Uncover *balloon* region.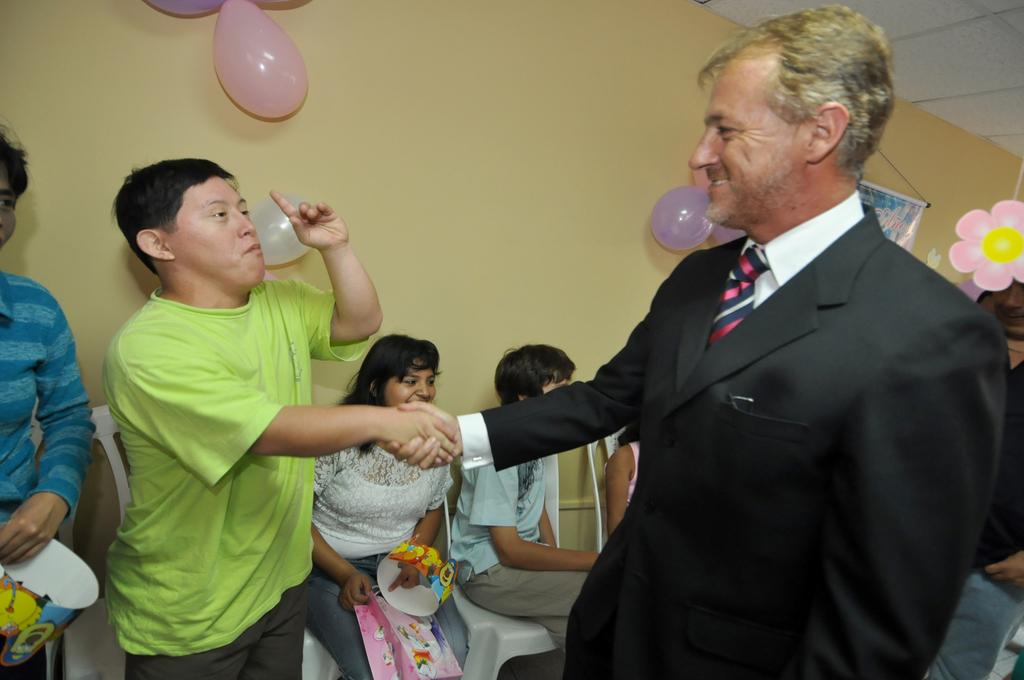
Uncovered: box=[141, 0, 218, 19].
